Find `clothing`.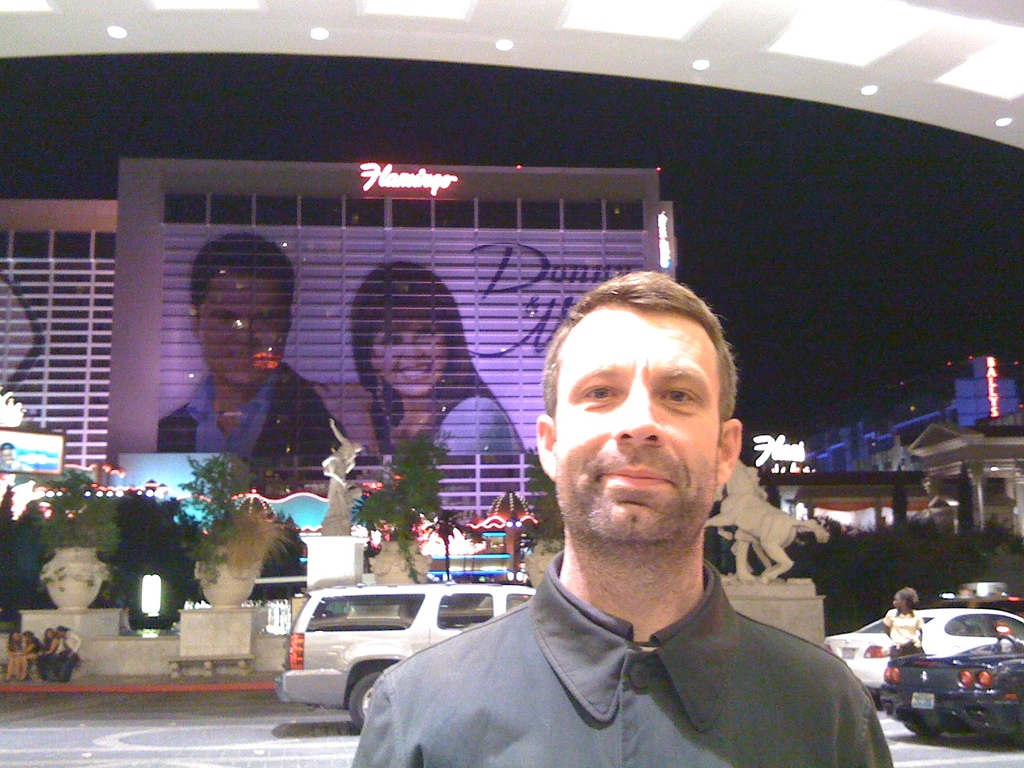
box(884, 612, 924, 658).
